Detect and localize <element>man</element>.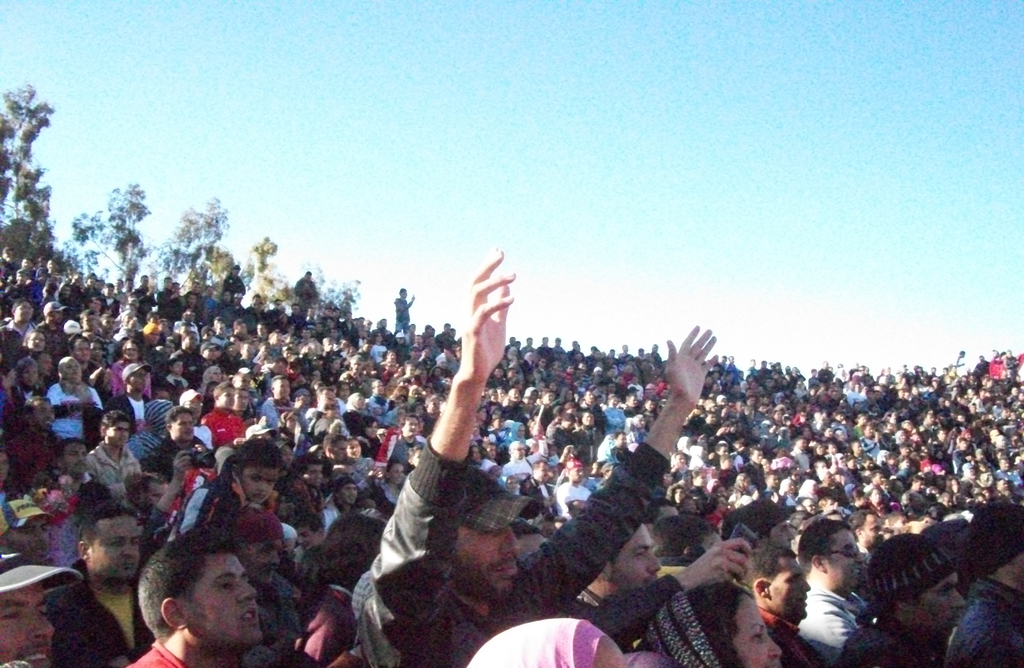
Localized at 580 412 606 461.
